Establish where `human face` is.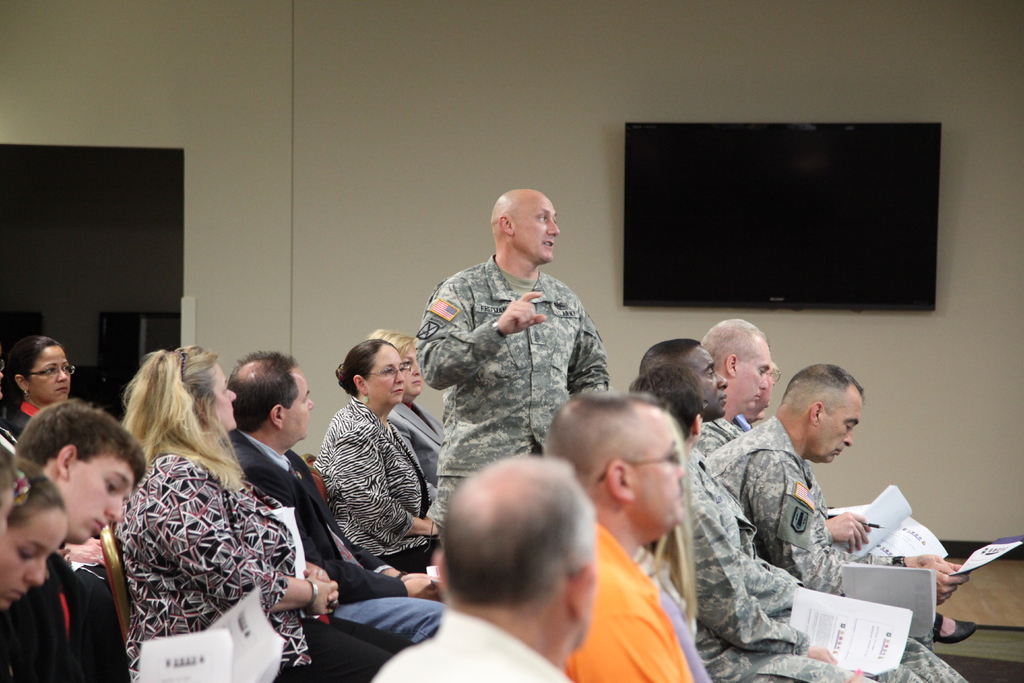
Established at (x1=4, y1=498, x2=67, y2=607).
